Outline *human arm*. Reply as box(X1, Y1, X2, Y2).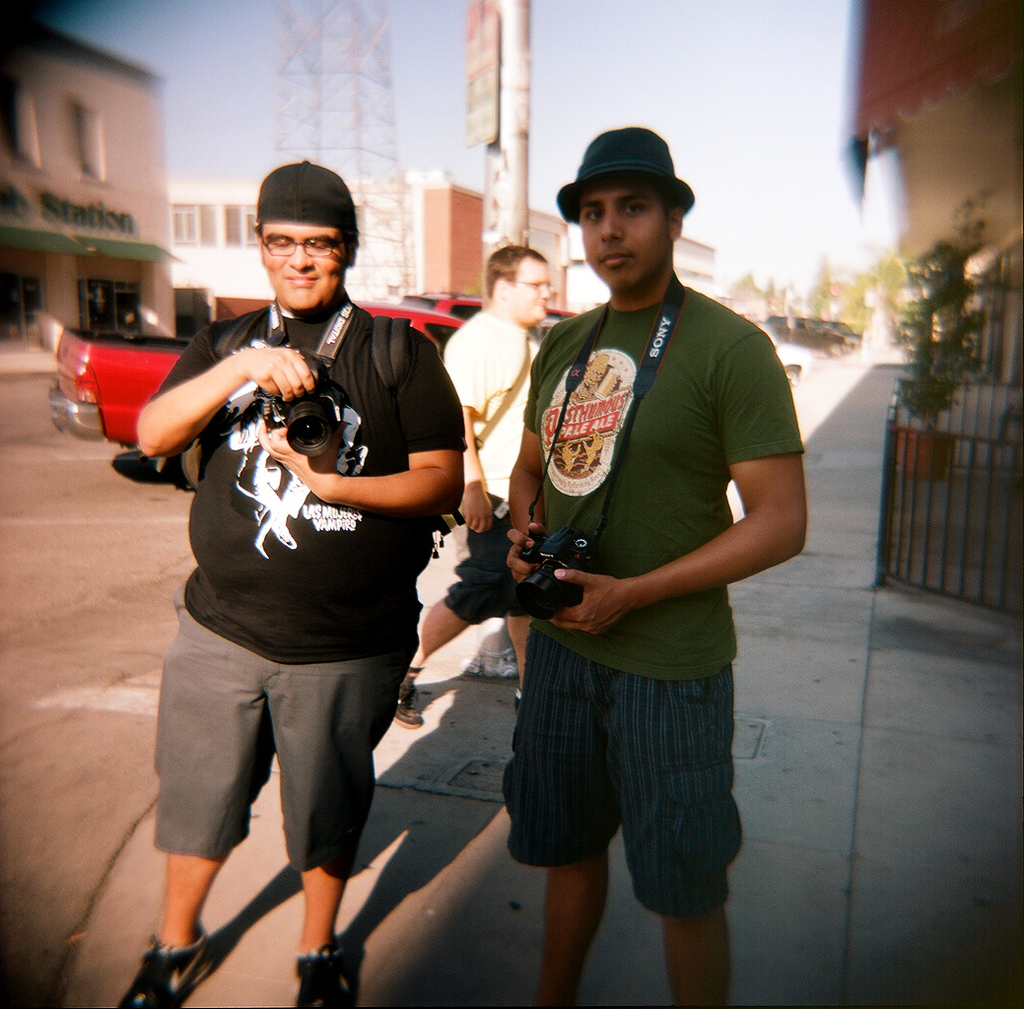
box(442, 333, 496, 537).
